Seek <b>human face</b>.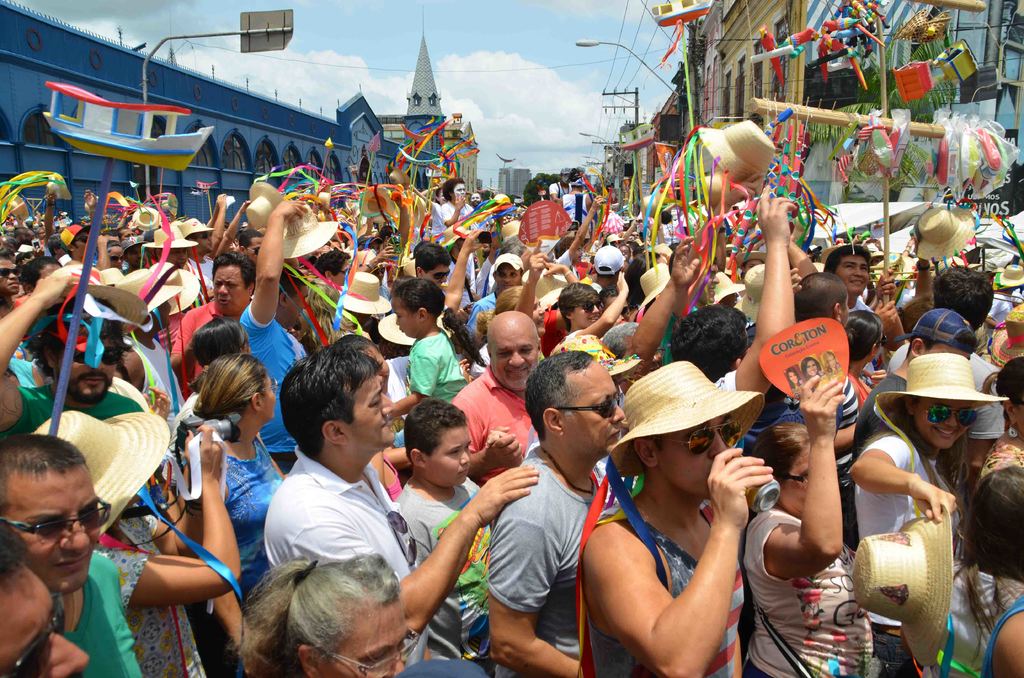
782/448/808/512.
